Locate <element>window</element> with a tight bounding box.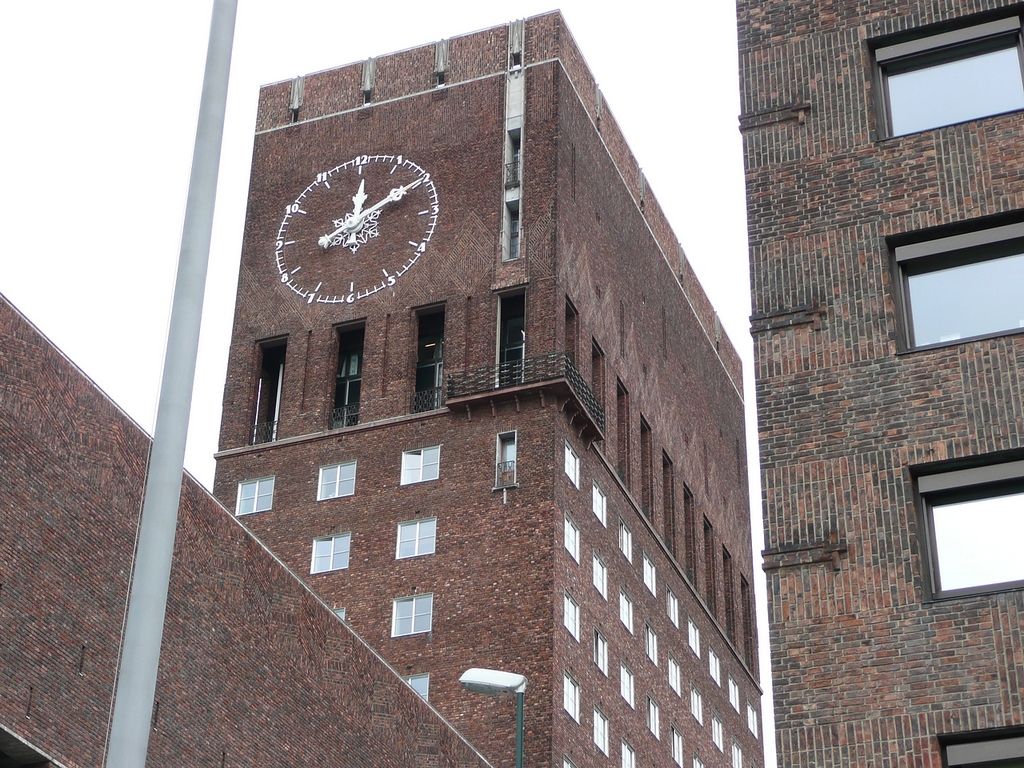
[x1=508, y1=50, x2=522, y2=69].
